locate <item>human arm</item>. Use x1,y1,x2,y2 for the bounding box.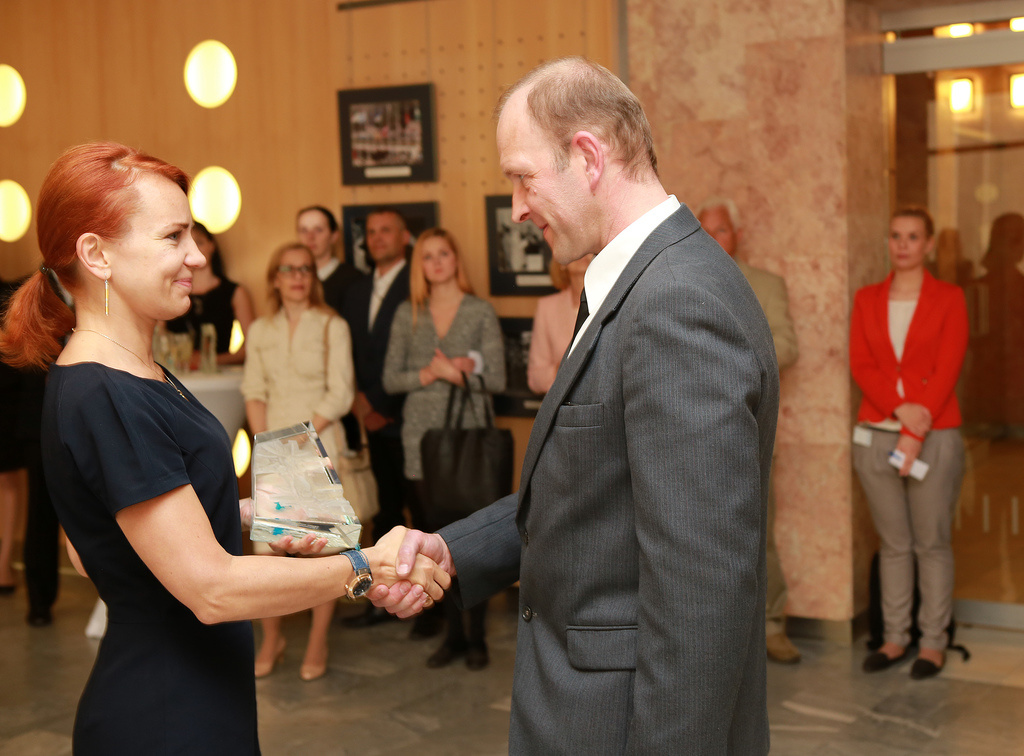
884,291,970,475.
